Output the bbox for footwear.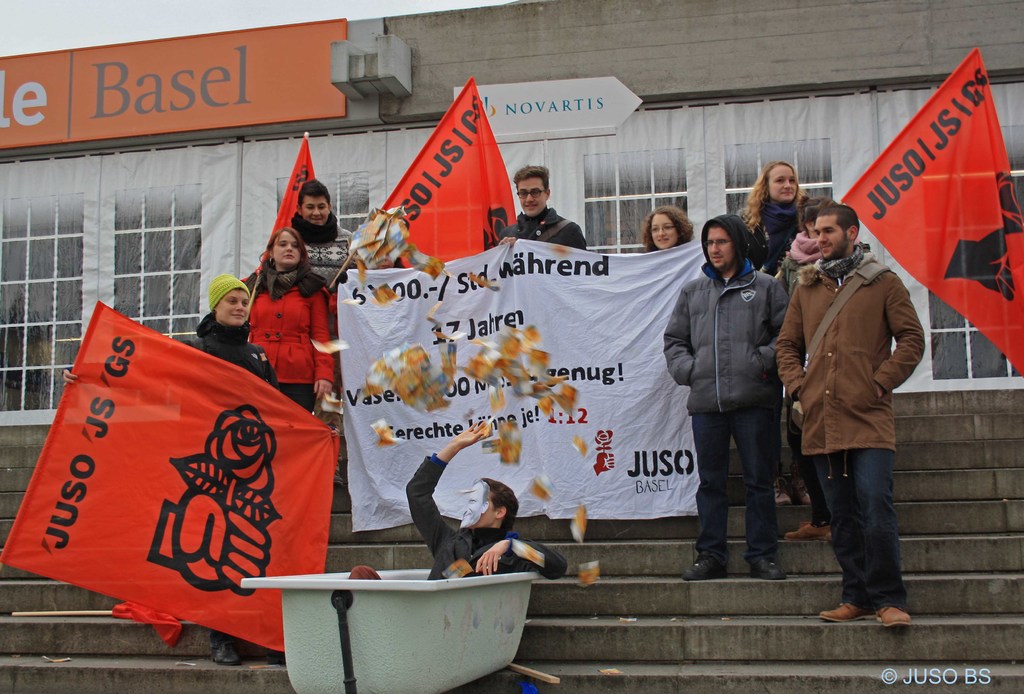
left=680, top=557, right=732, bottom=581.
